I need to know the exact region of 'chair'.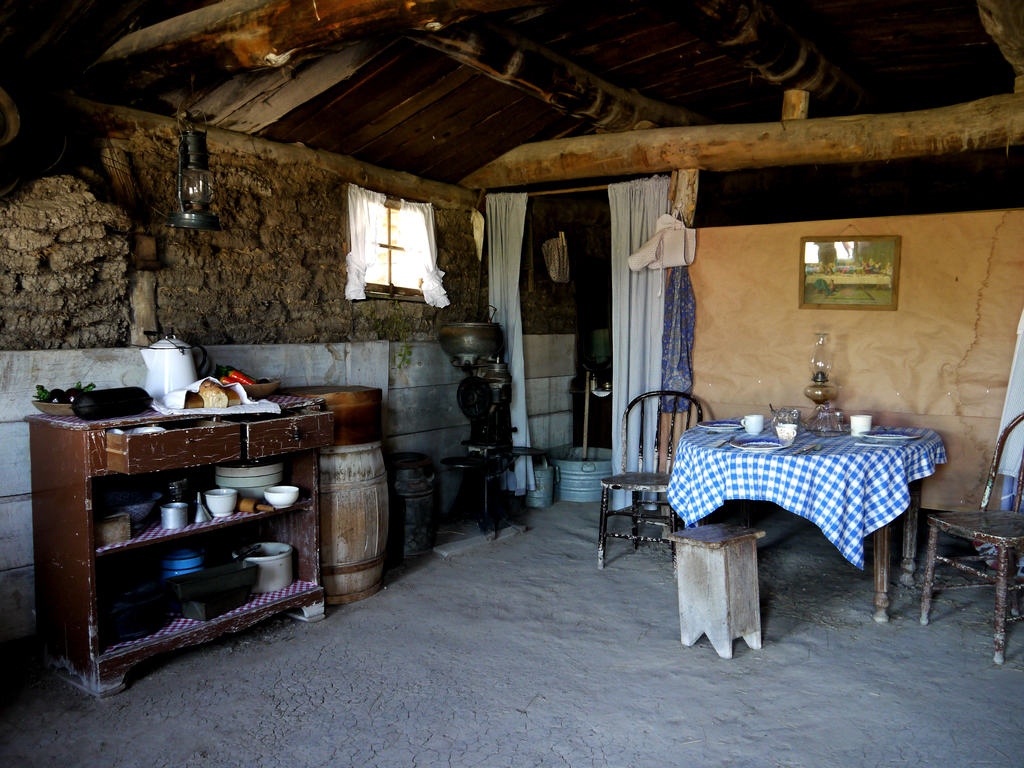
Region: locate(916, 412, 1023, 664).
